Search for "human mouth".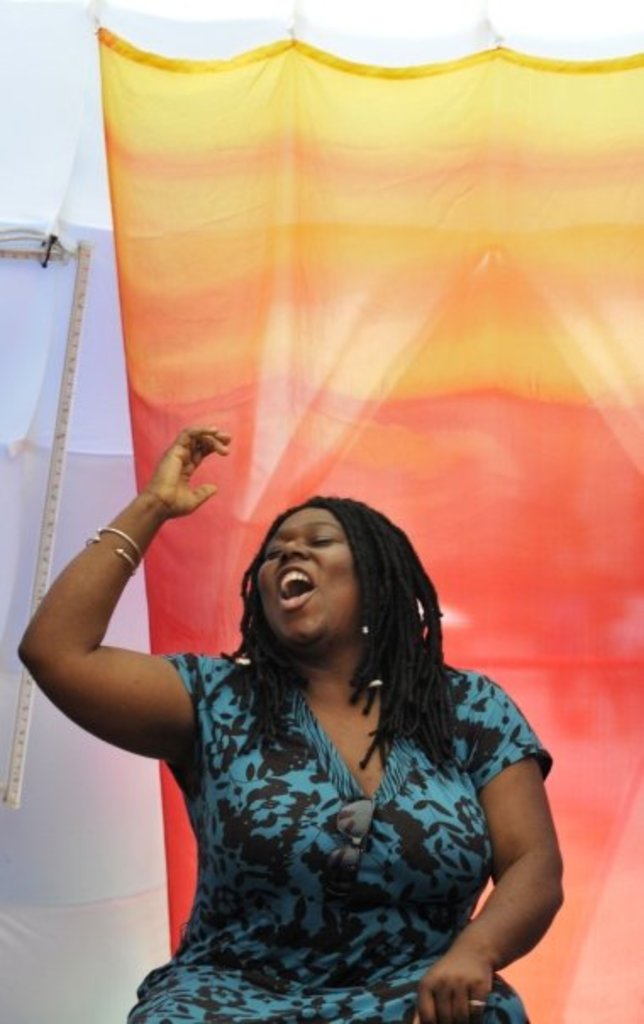
Found at {"x1": 271, "y1": 563, "x2": 317, "y2": 612}.
